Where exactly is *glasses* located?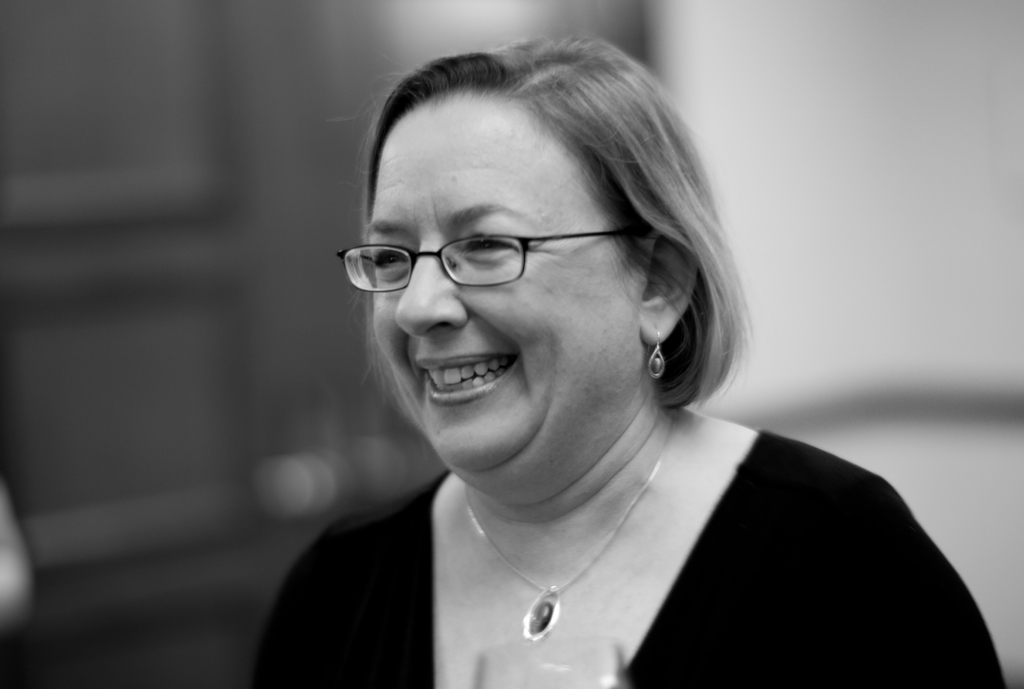
Its bounding box is pyautogui.locateOnScreen(337, 232, 676, 300).
